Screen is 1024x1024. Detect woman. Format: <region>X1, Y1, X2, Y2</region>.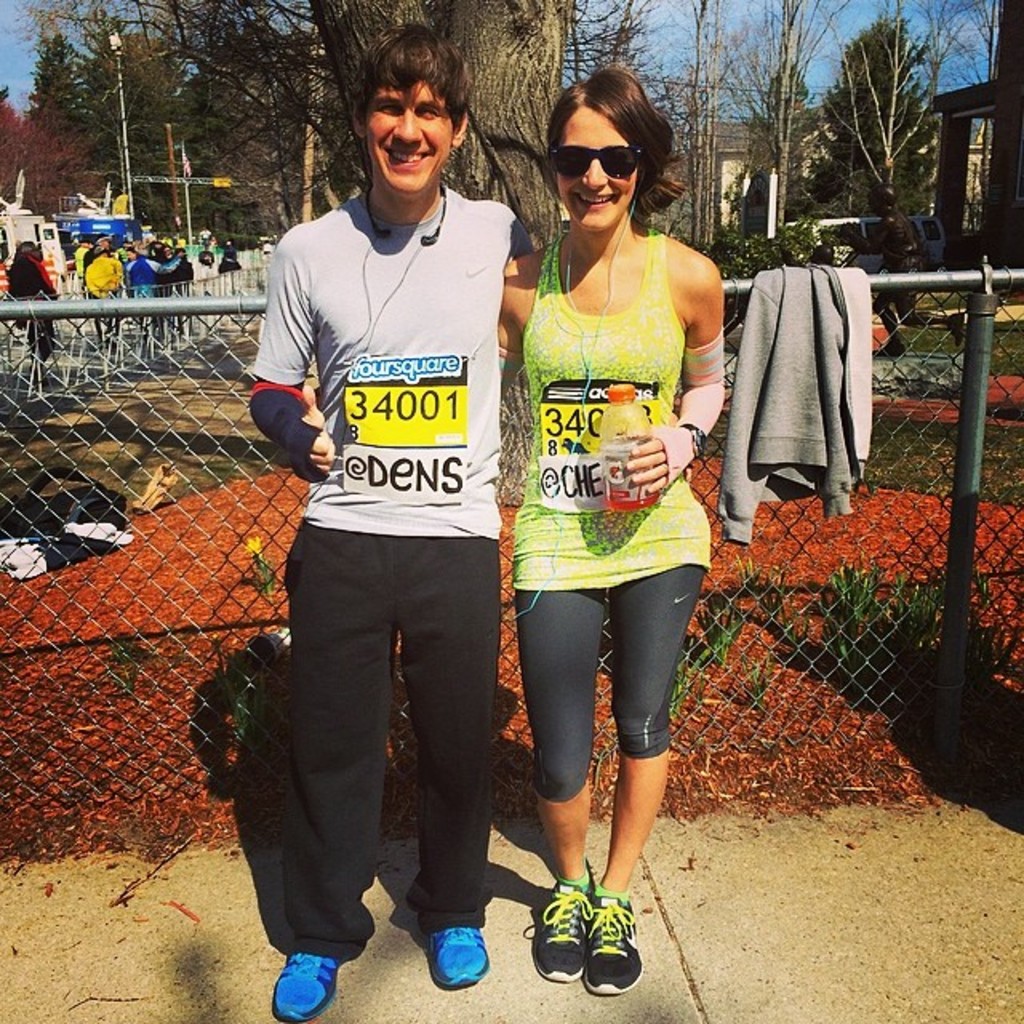
<region>499, 64, 731, 997</region>.
